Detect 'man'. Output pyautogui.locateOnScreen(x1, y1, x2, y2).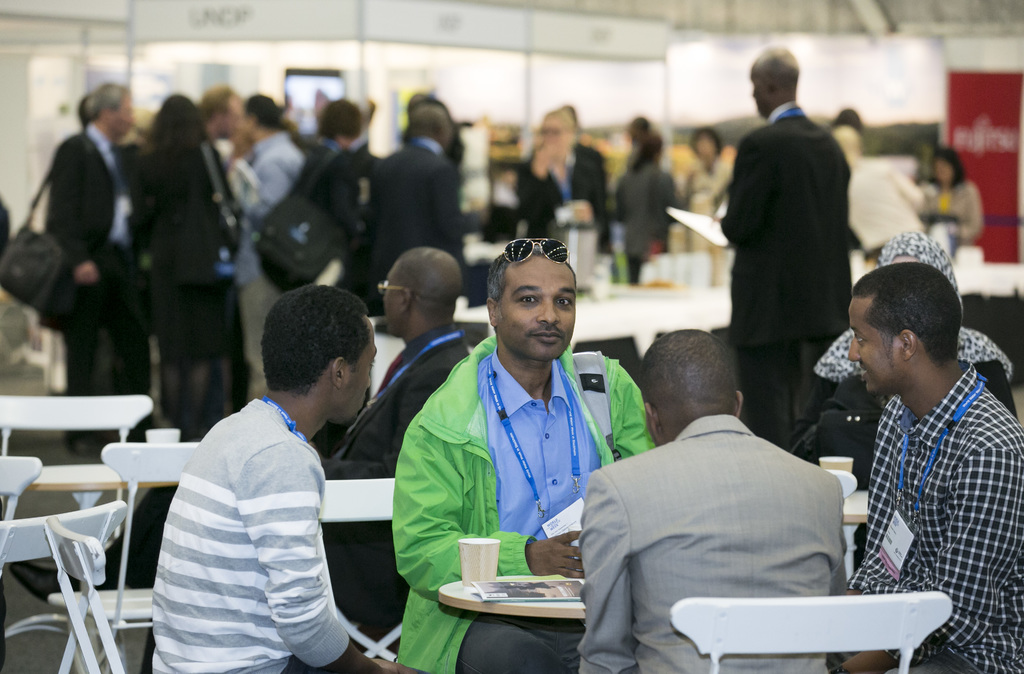
pyautogui.locateOnScreen(232, 99, 313, 401).
